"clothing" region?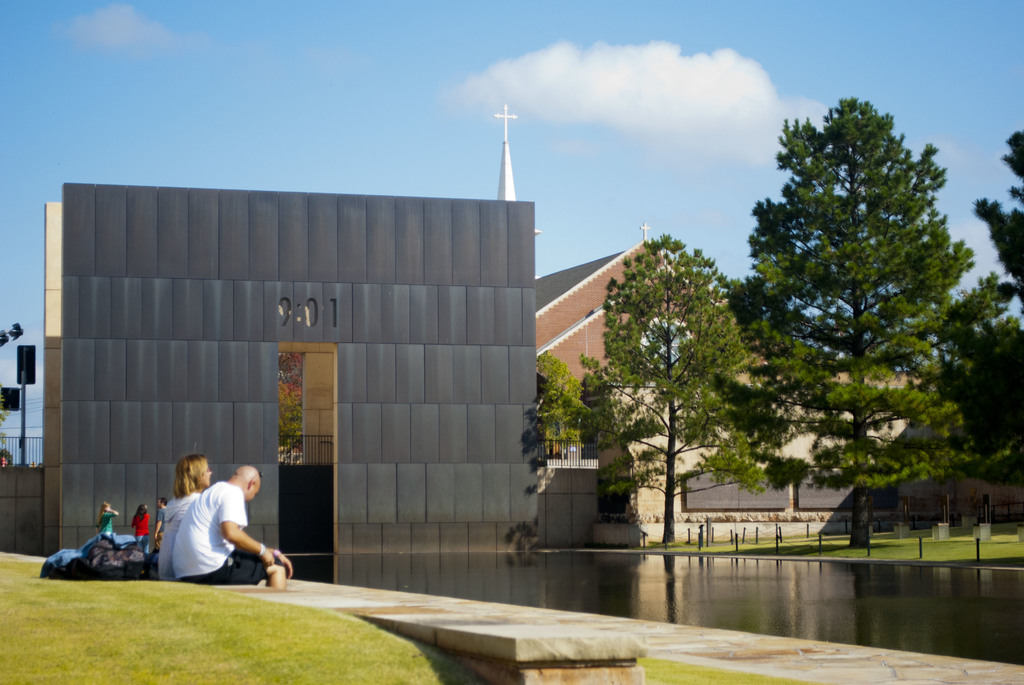
<region>157, 494, 203, 578</region>
